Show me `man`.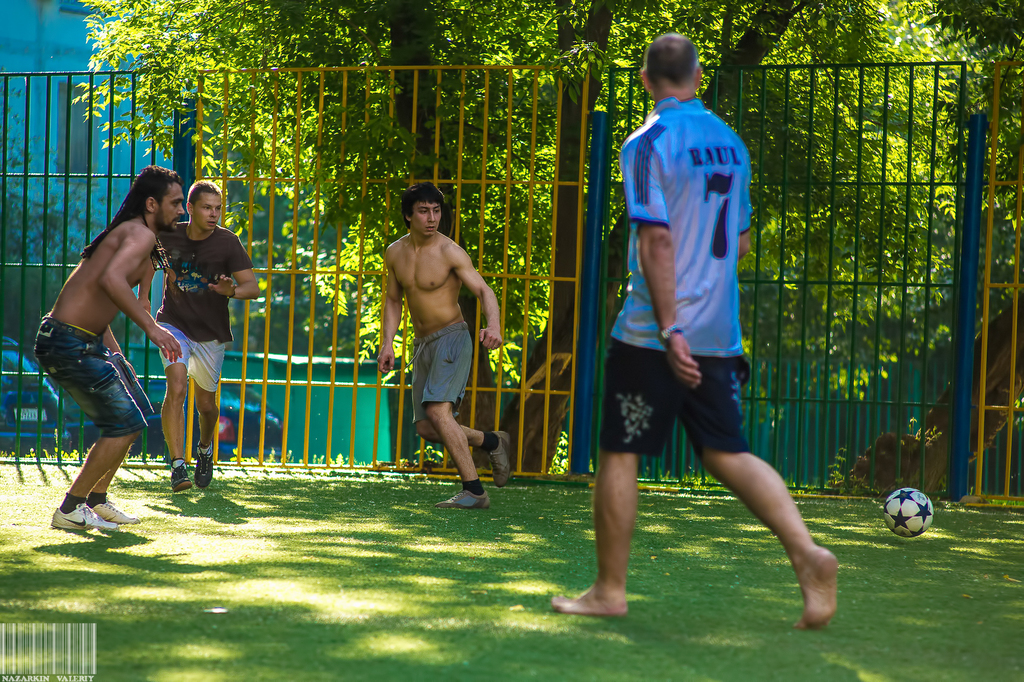
`man` is here: detection(552, 31, 838, 632).
